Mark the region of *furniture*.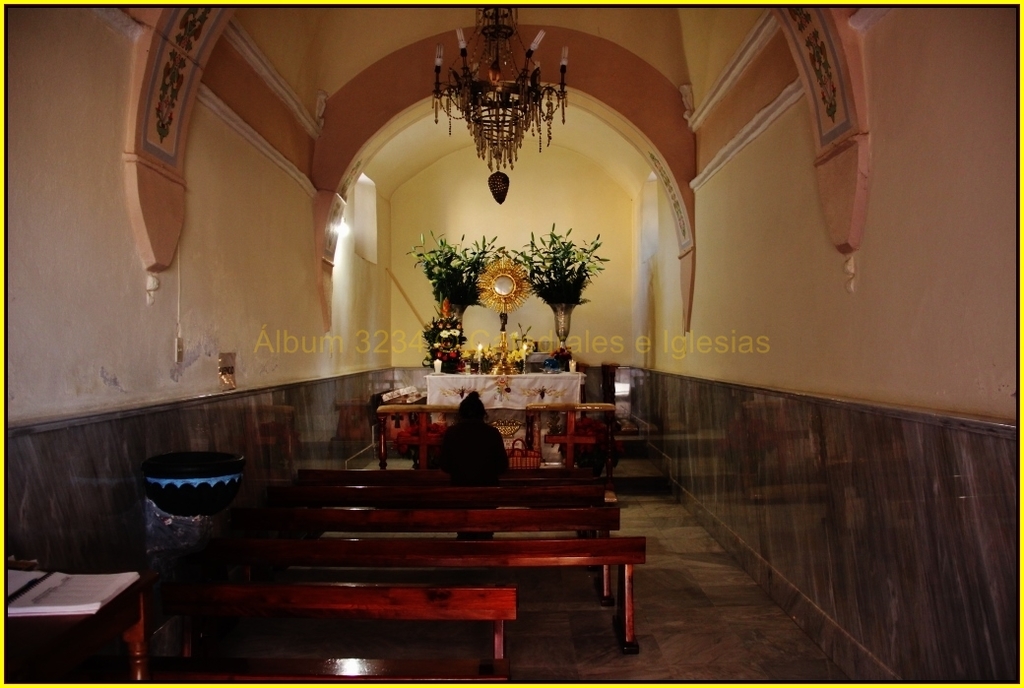
Region: box(5, 567, 150, 685).
